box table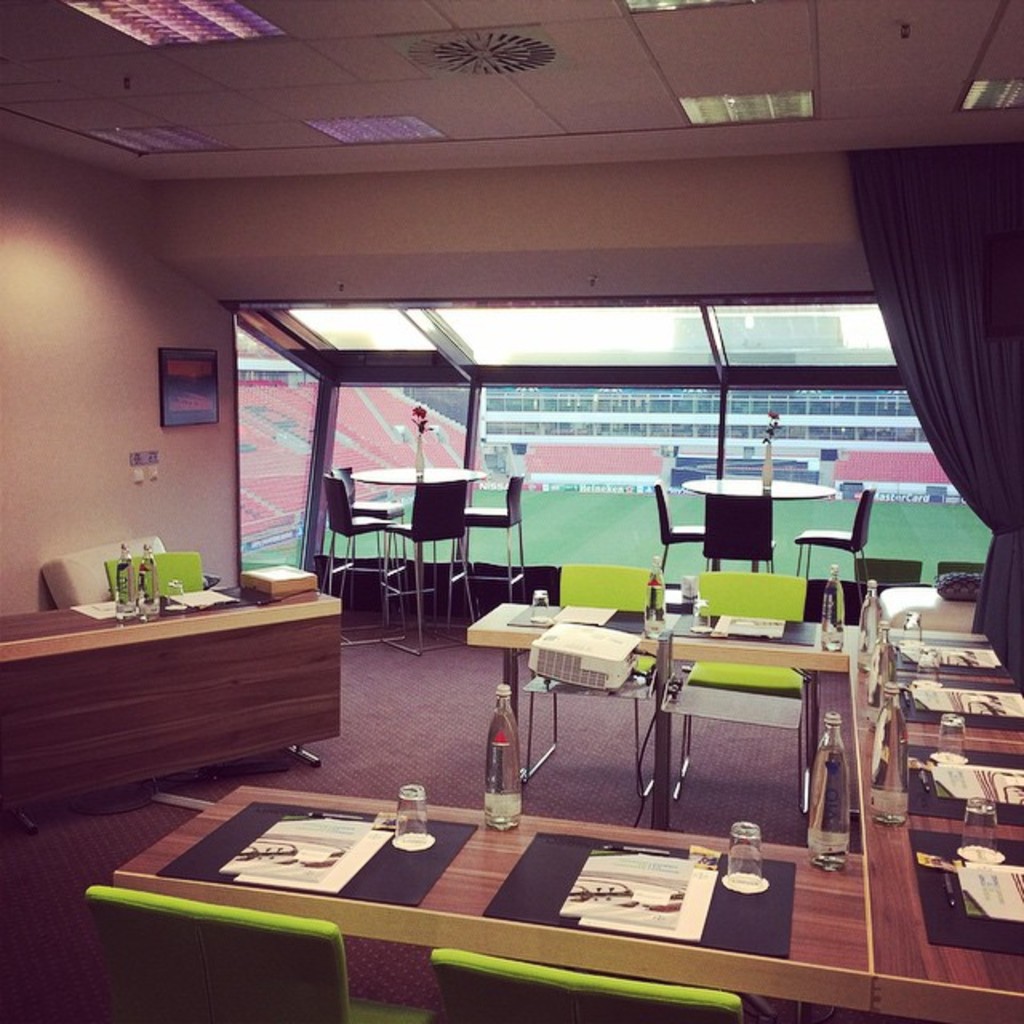
88:778:869:1022
